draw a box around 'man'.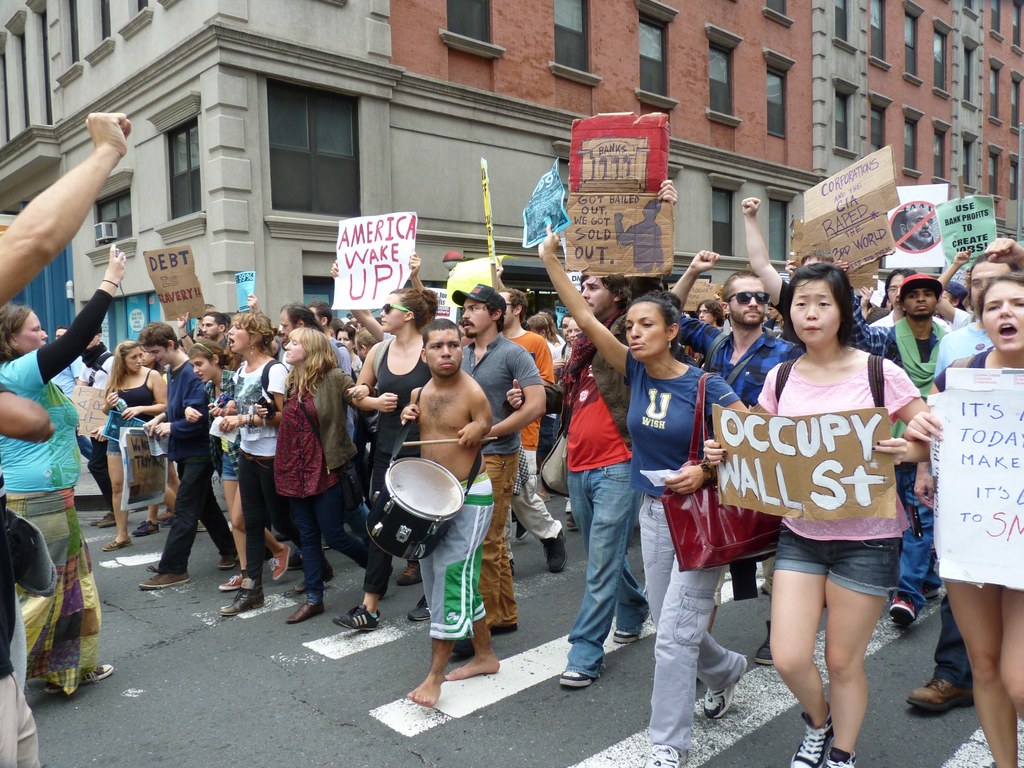
BBox(507, 179, 669, 696).
